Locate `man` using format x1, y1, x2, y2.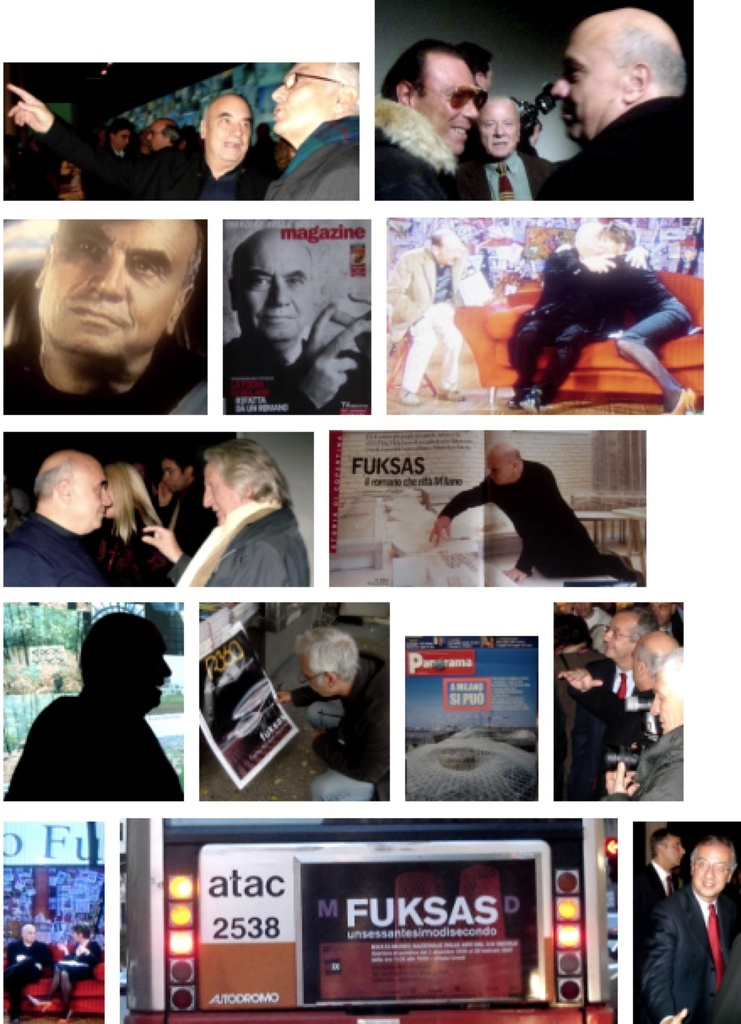
372, 40, 480, 196.
